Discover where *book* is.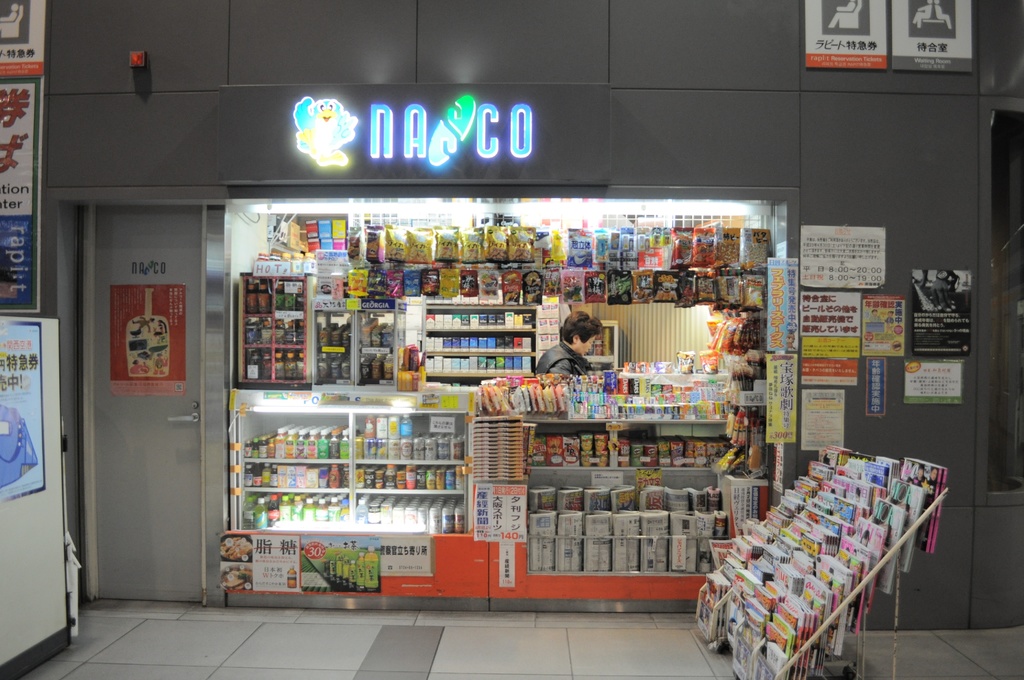
Discovered at Rect(698, 574, 722, 633).
